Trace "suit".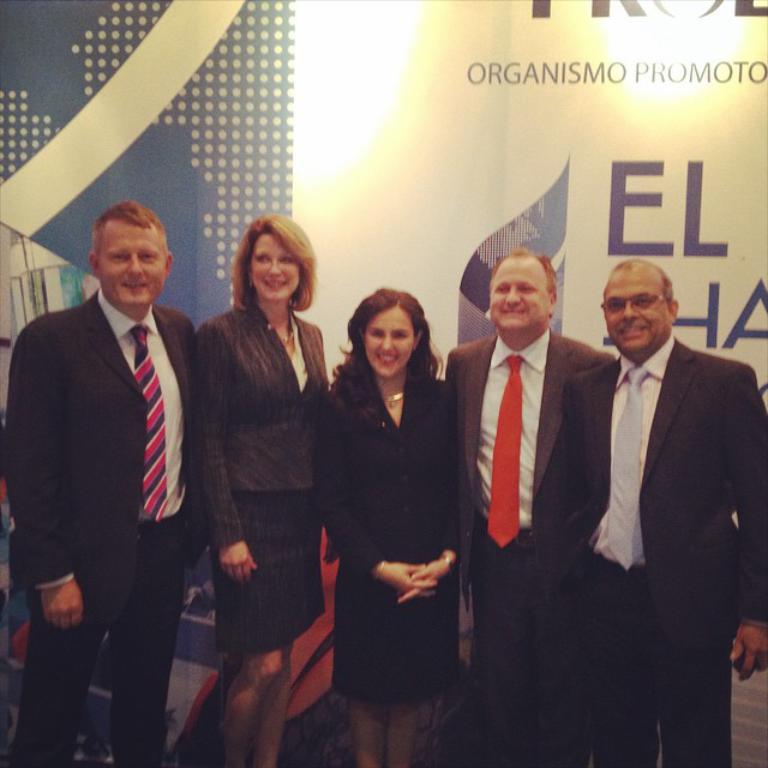
Traced to (565,334,767,767).
